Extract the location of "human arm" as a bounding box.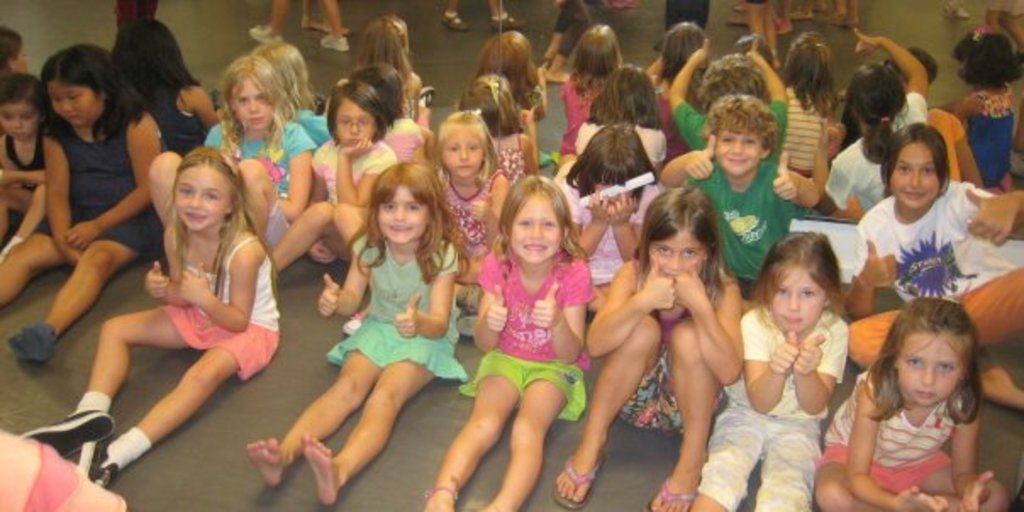
[485,175,505,227].
